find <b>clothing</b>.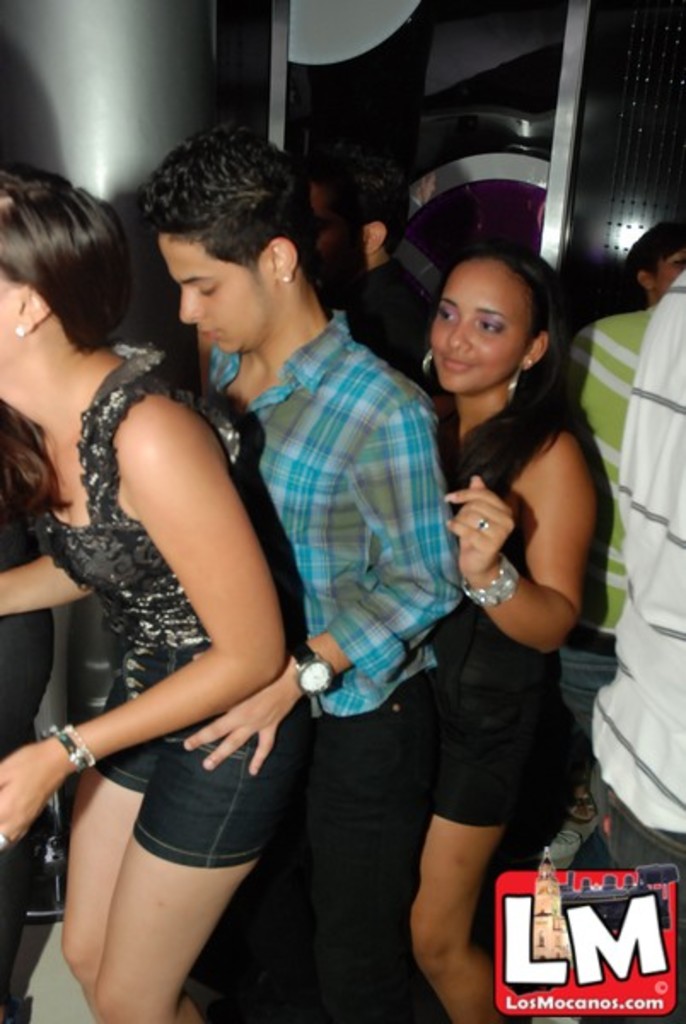
x1=578 y1=265 x2=684 y2=872.
